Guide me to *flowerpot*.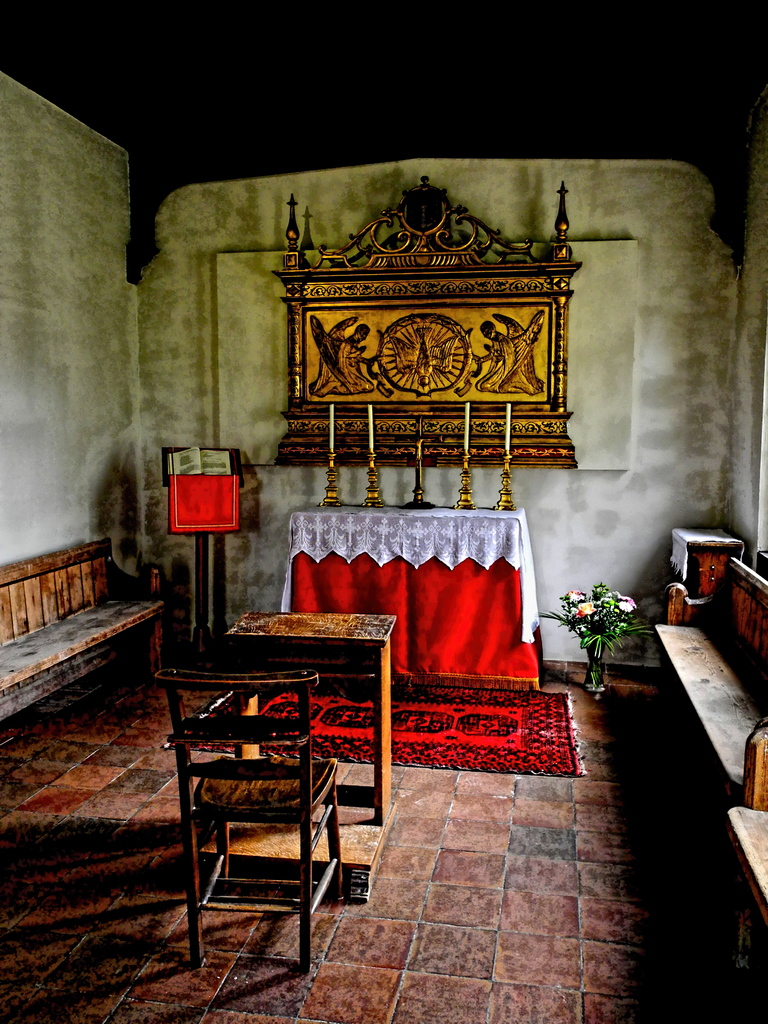
Guidance: Rect(587, 664, 610, 692).
